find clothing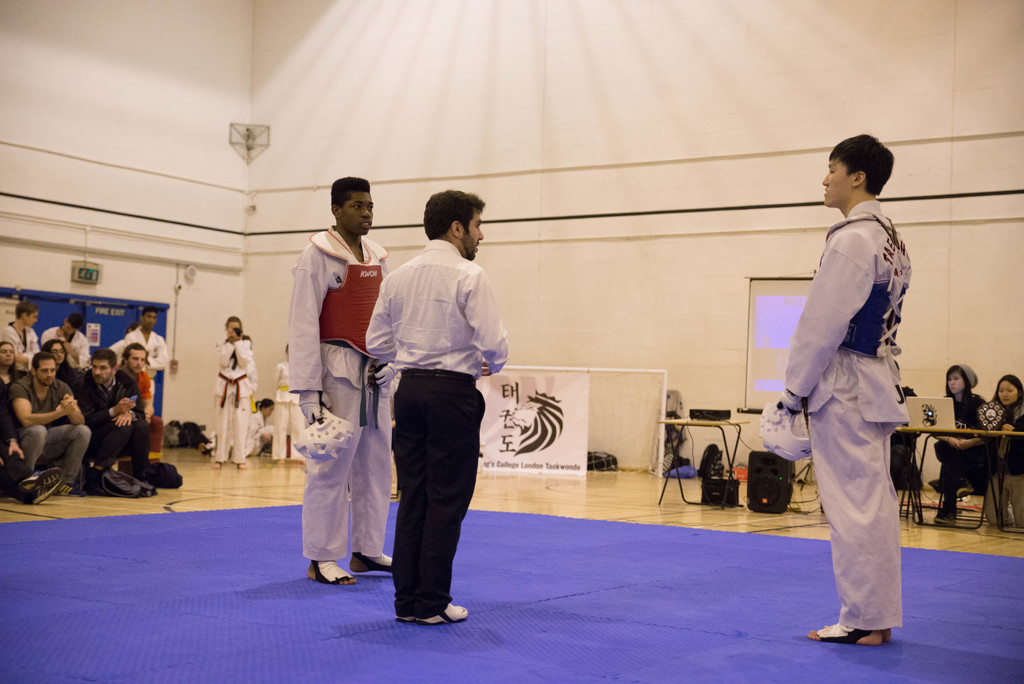
<box>271,352,299,460</box>
